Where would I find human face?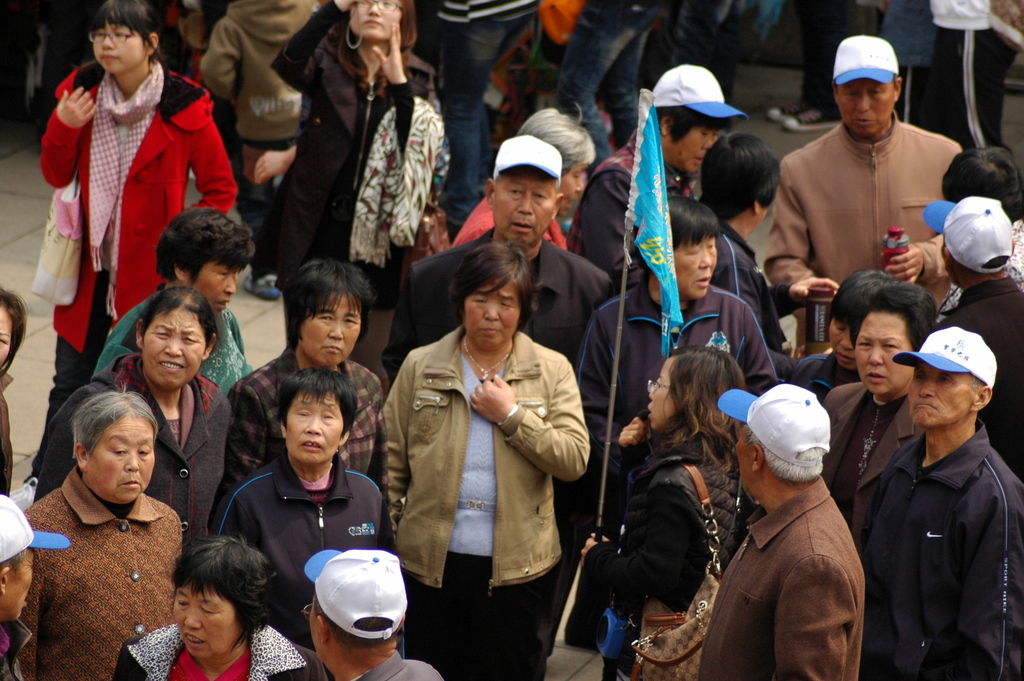
At <region>663, 119, 728, 171</region>.
